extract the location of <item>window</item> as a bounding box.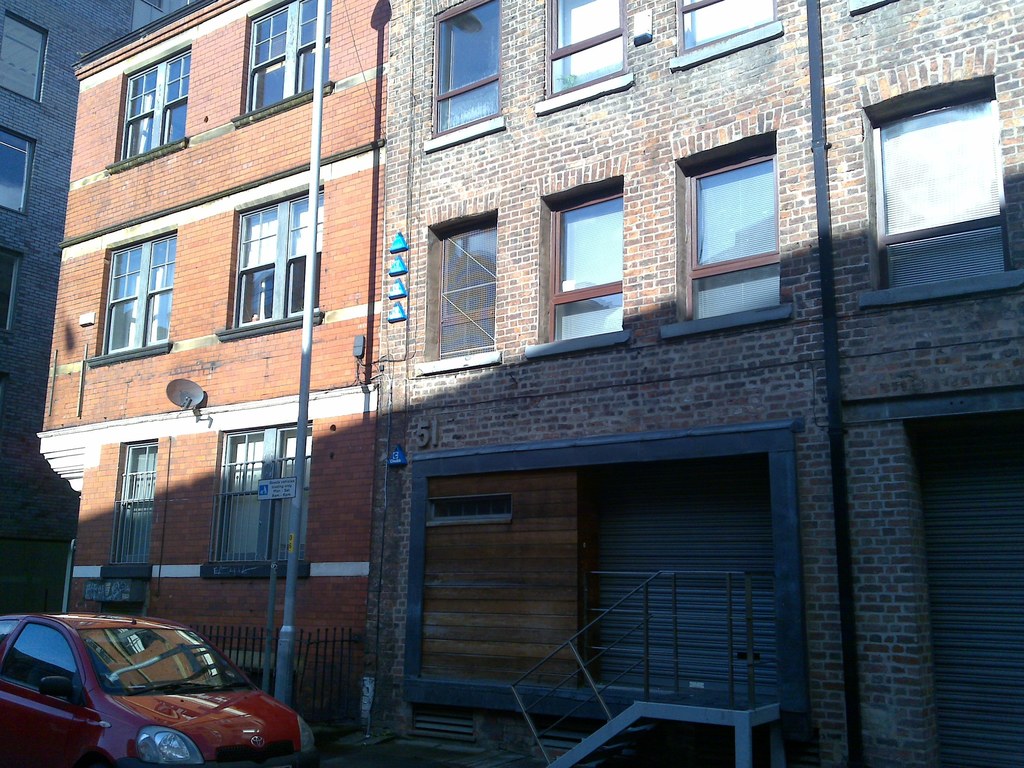
{"x1": 675, "y1": 0, "x2": 773, "y2": 56}.
